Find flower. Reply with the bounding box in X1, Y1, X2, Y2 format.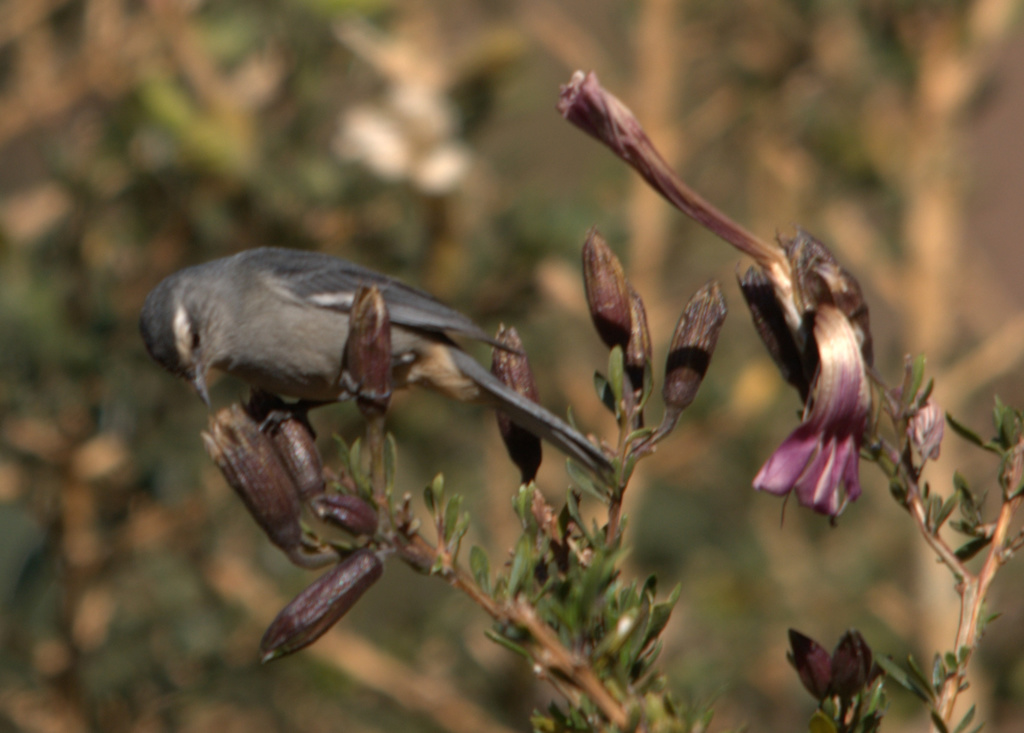
490, 324, 543, 488.
